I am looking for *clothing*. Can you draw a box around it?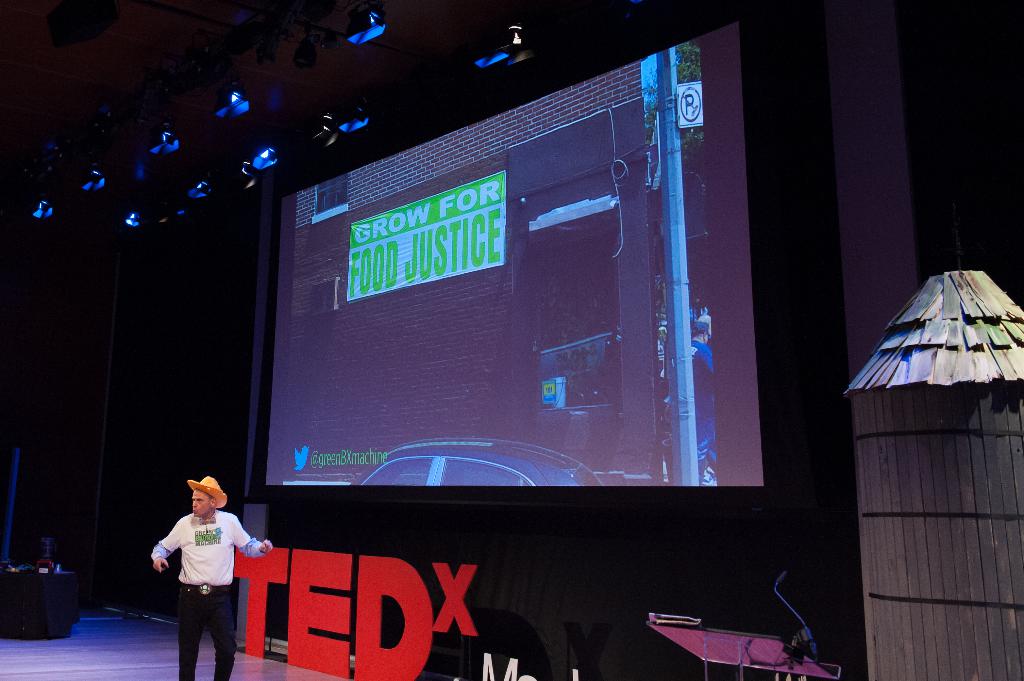
Sure, the bounding box is [149, 499, 243, 662].
